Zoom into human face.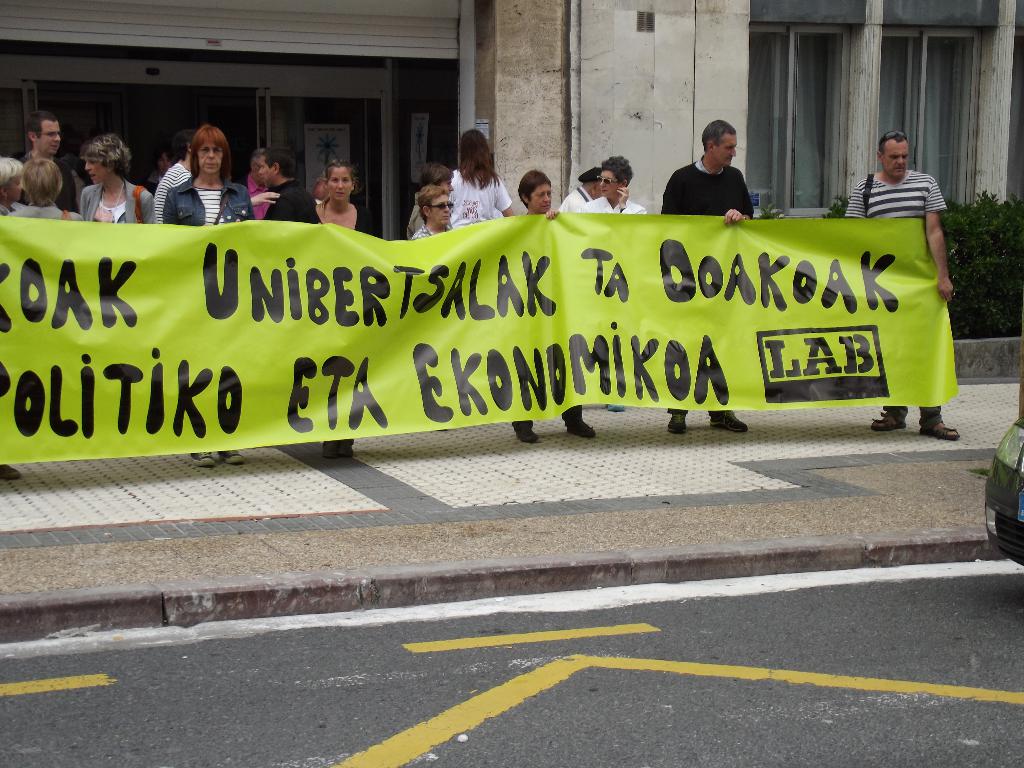
Zoom target: <bbox>260, 157, 275, 188</bbox>.
